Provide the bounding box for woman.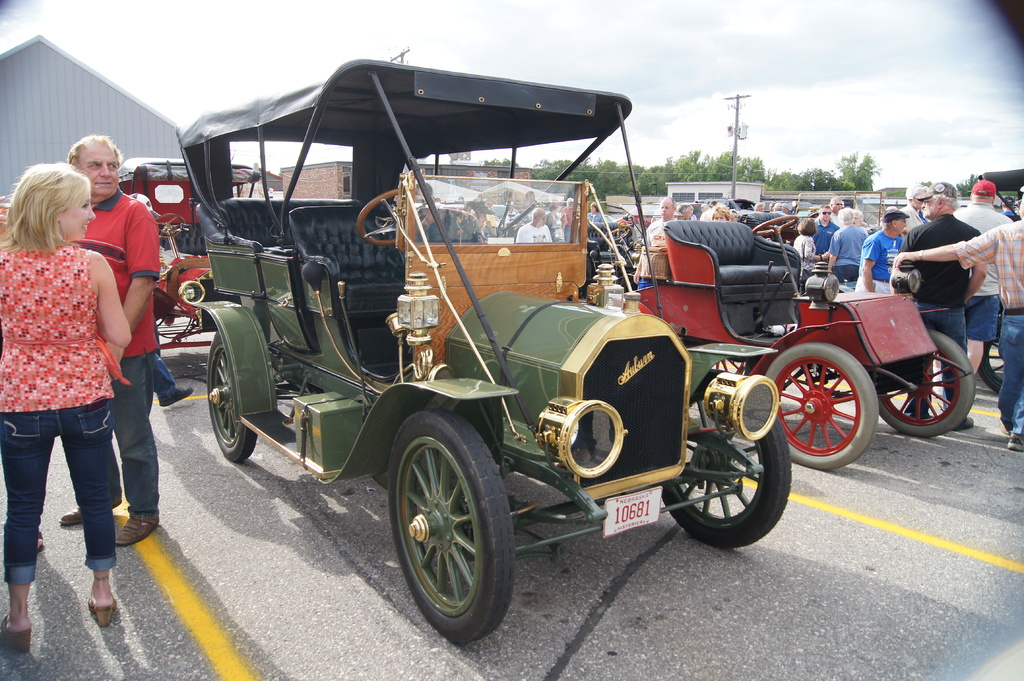
crop(791, 220, 825, 292).
